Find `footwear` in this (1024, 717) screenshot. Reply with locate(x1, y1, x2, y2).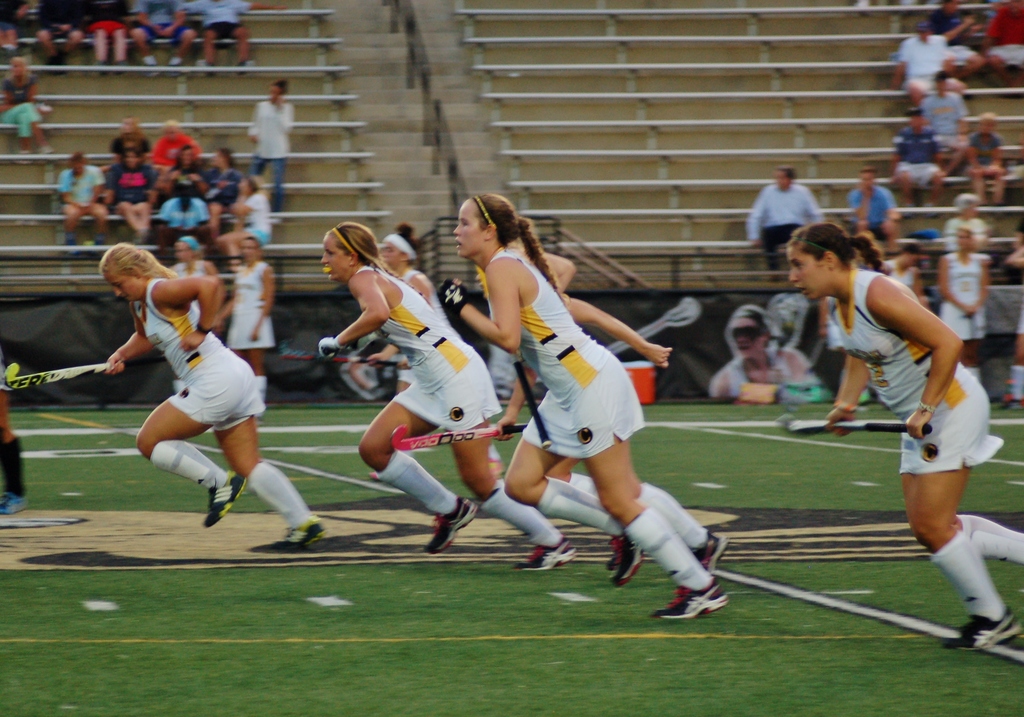
locate(198, 471, 252, 526).
